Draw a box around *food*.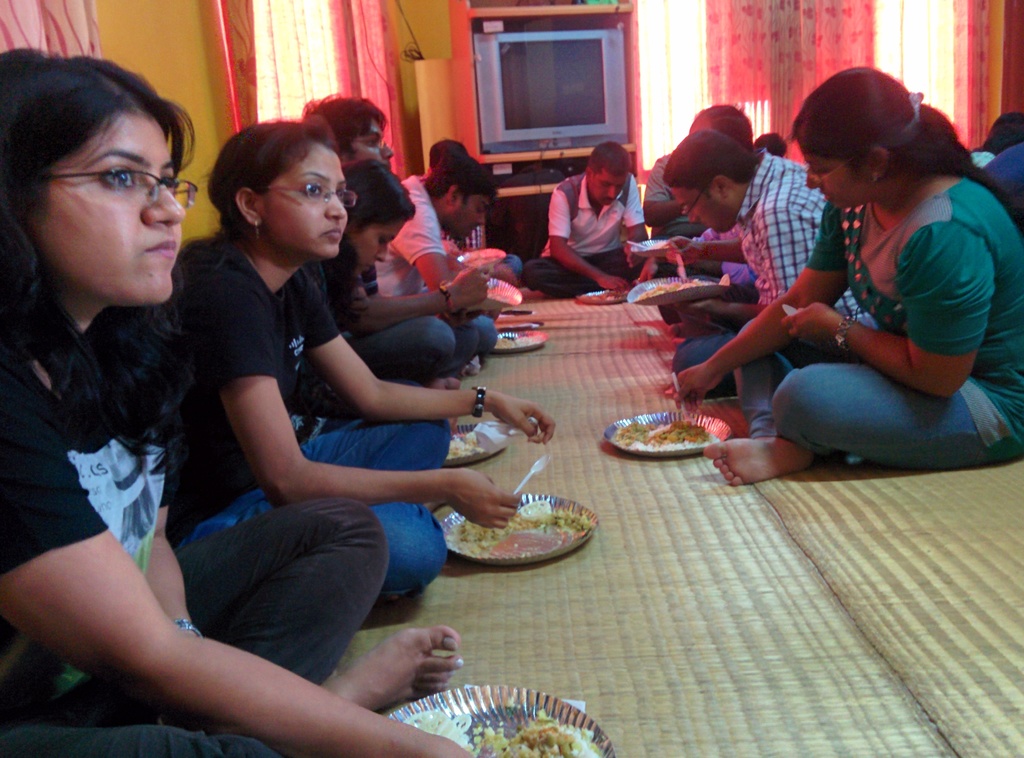
region(512, 332, 542, 346).
